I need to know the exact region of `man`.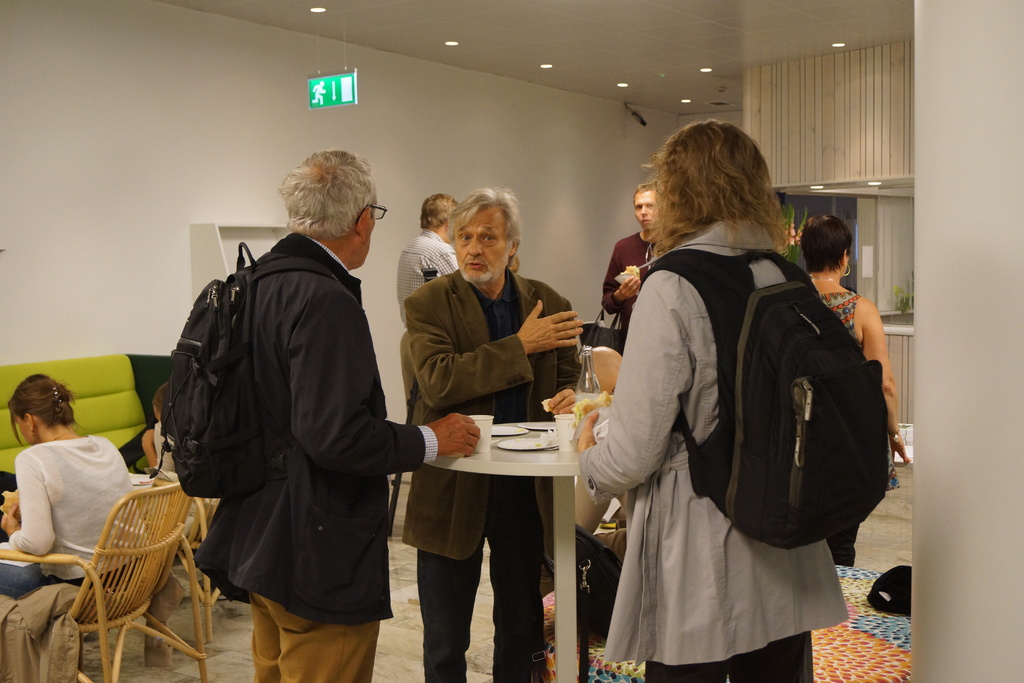
Region: select_region(600, 186, 663, 337).
